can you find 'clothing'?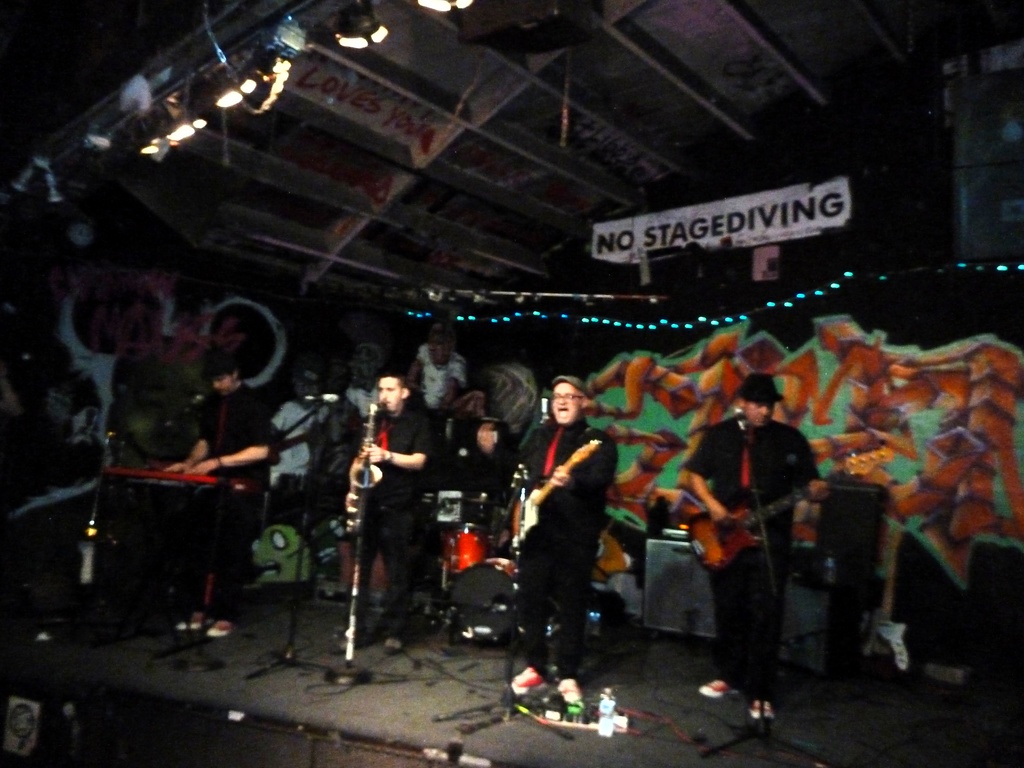
Yes, bounding box: 682/405/828/707.
